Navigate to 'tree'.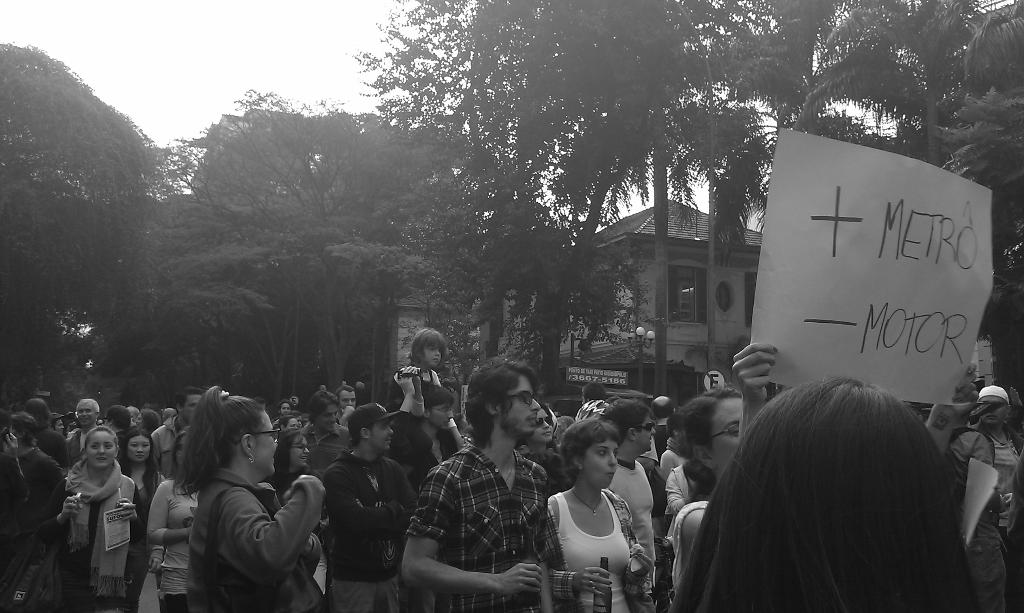
Navigation target: (795,0,1023,179).
